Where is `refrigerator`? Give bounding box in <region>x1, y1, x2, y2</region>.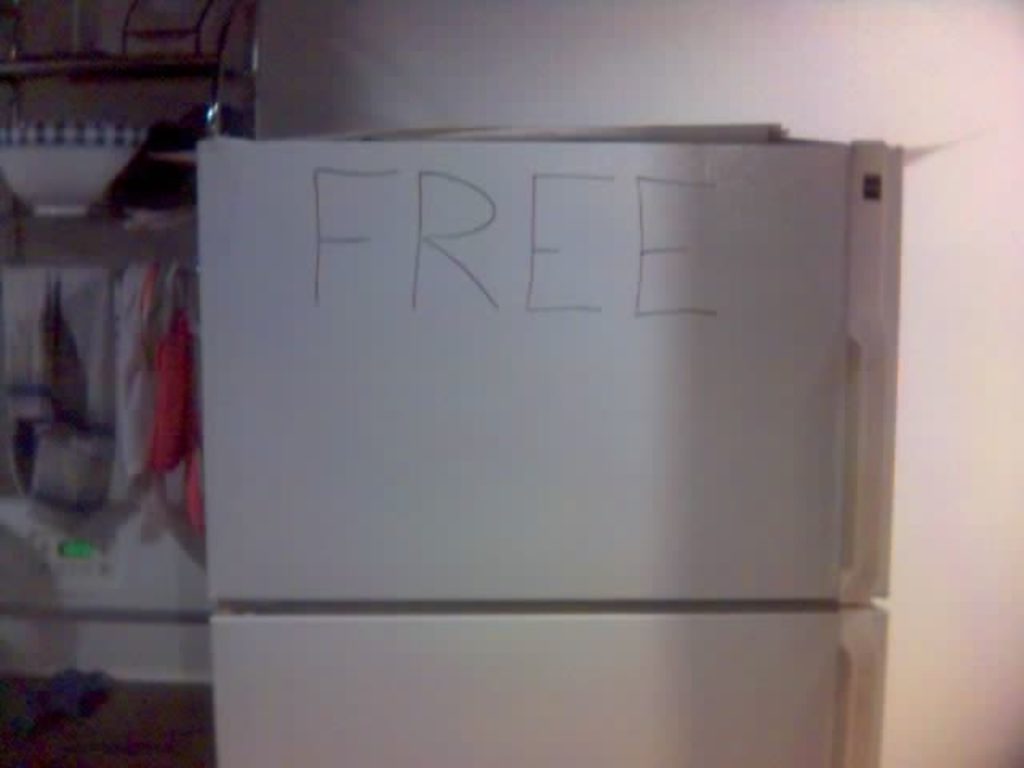
<region>190, 136, 888, 766</region>.
